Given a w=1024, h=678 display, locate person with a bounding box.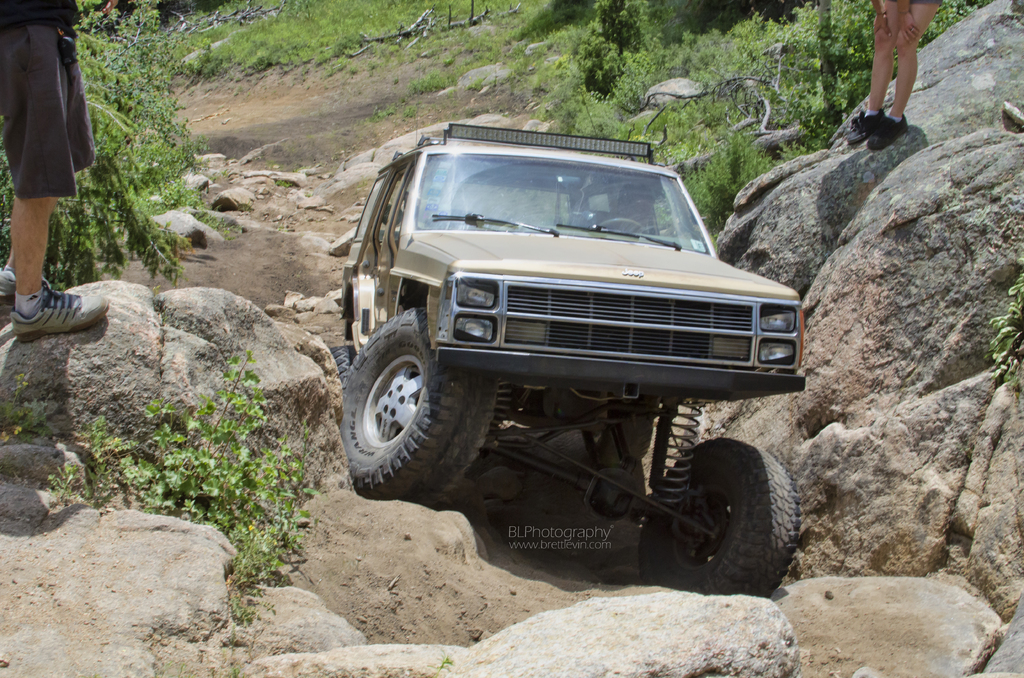
Located: [left=847, top=0, right=944, bottom=147].
